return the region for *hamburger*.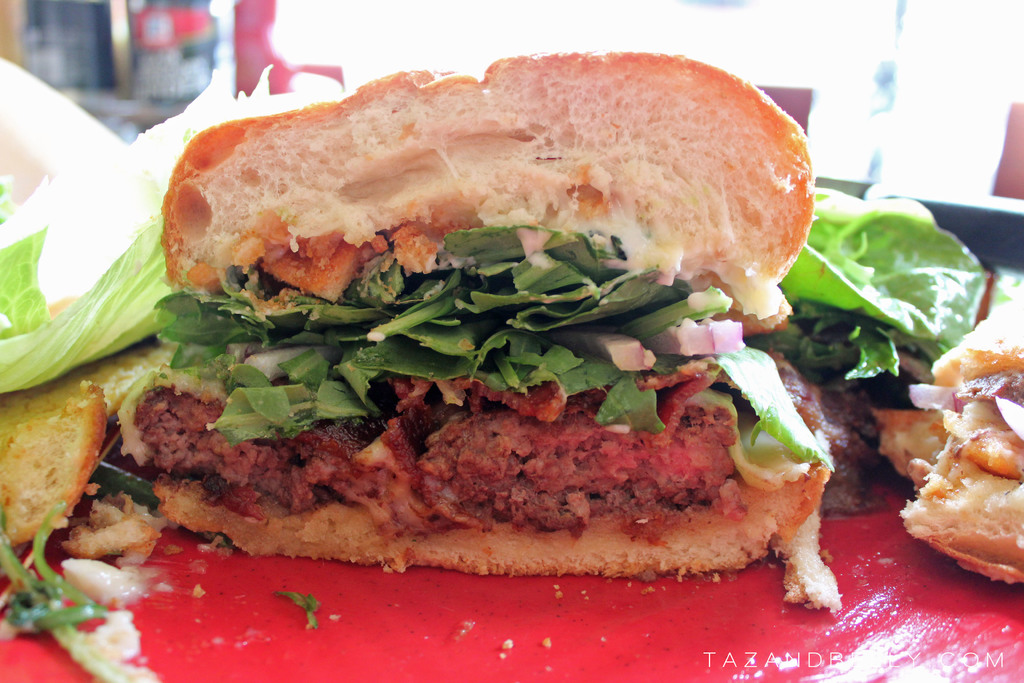
[115,52,845,613].
